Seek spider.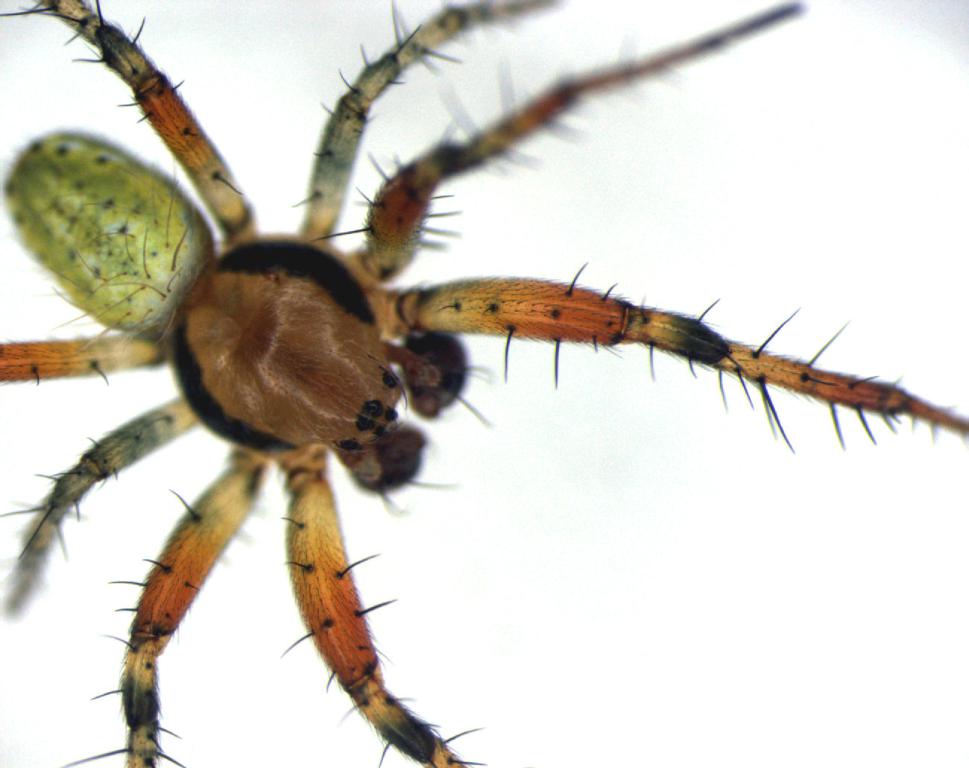
[x1=0, y1=0, x2=968, y2=767].
